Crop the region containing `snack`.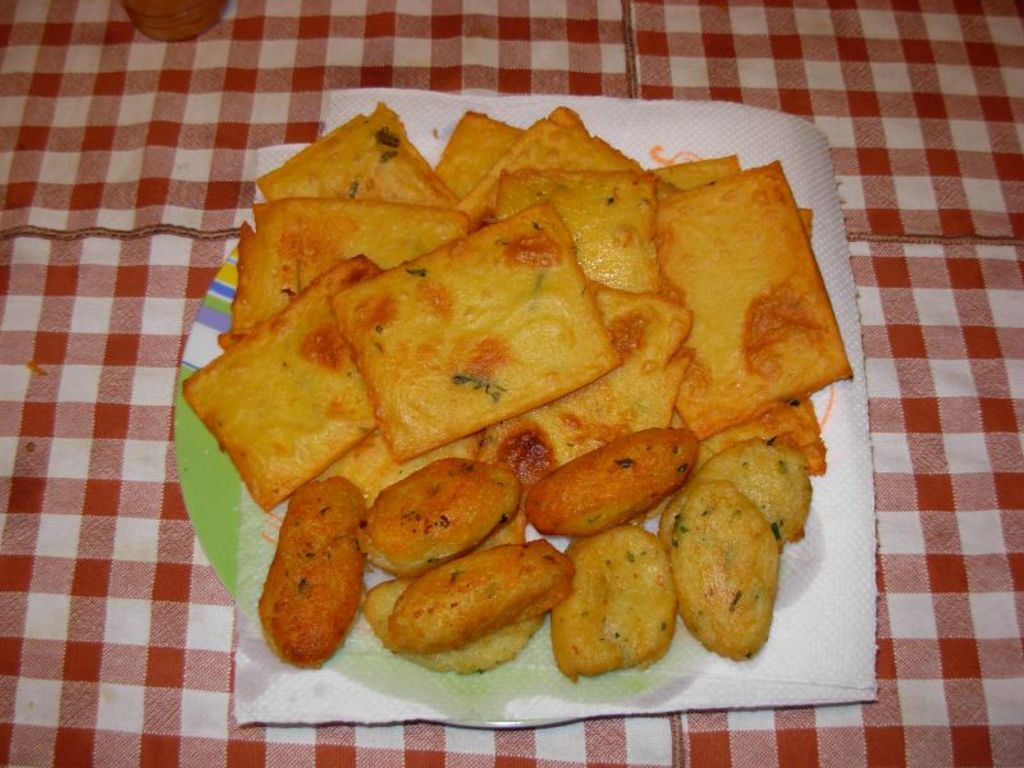
Crop region: bbox(662, 438, 814, 547).
